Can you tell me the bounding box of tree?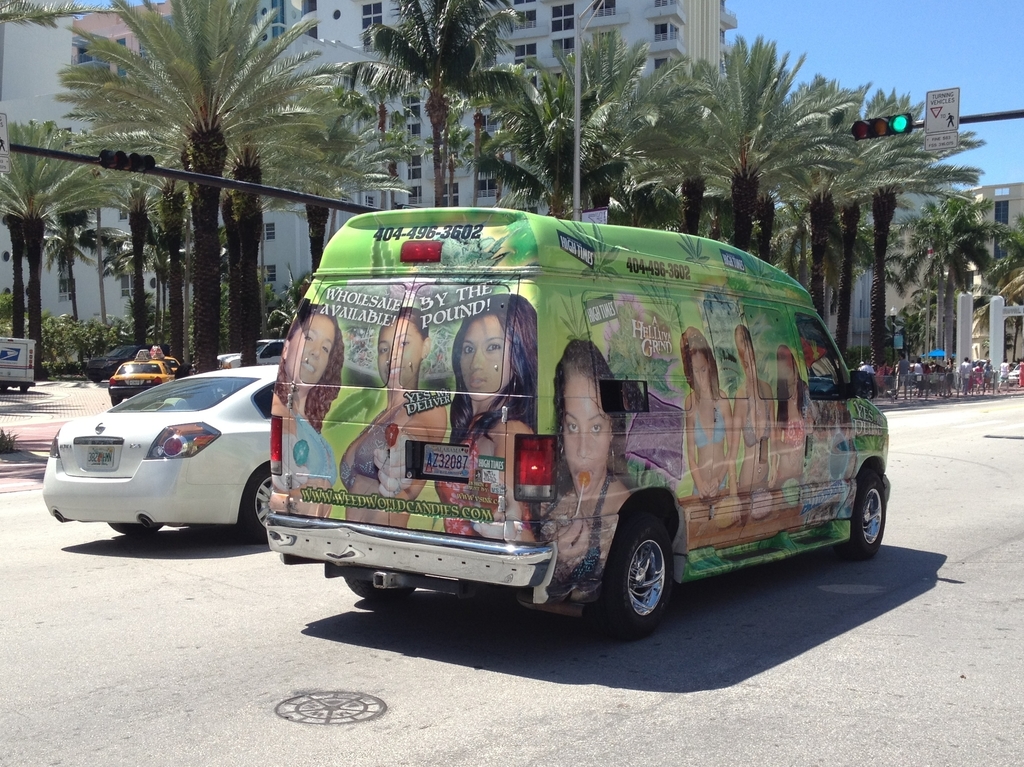
891, 203, 994, 383.
